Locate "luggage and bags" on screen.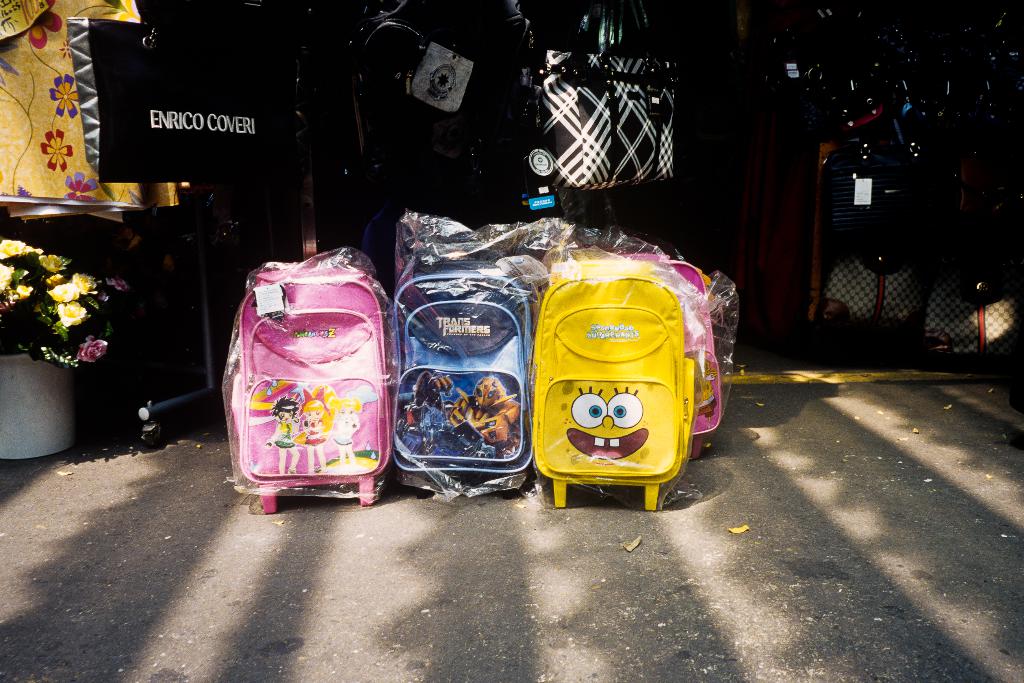
On screen at select_region(385, 270, 536, 488).
